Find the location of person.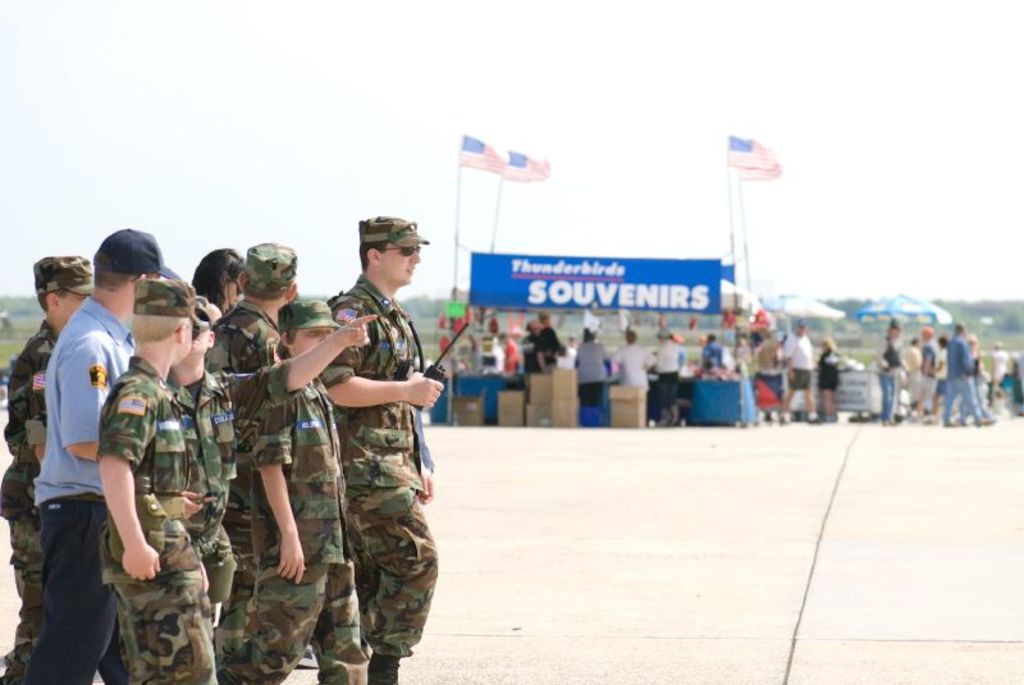
Location: x1=653, y1=328, x2=681, y2=428.
